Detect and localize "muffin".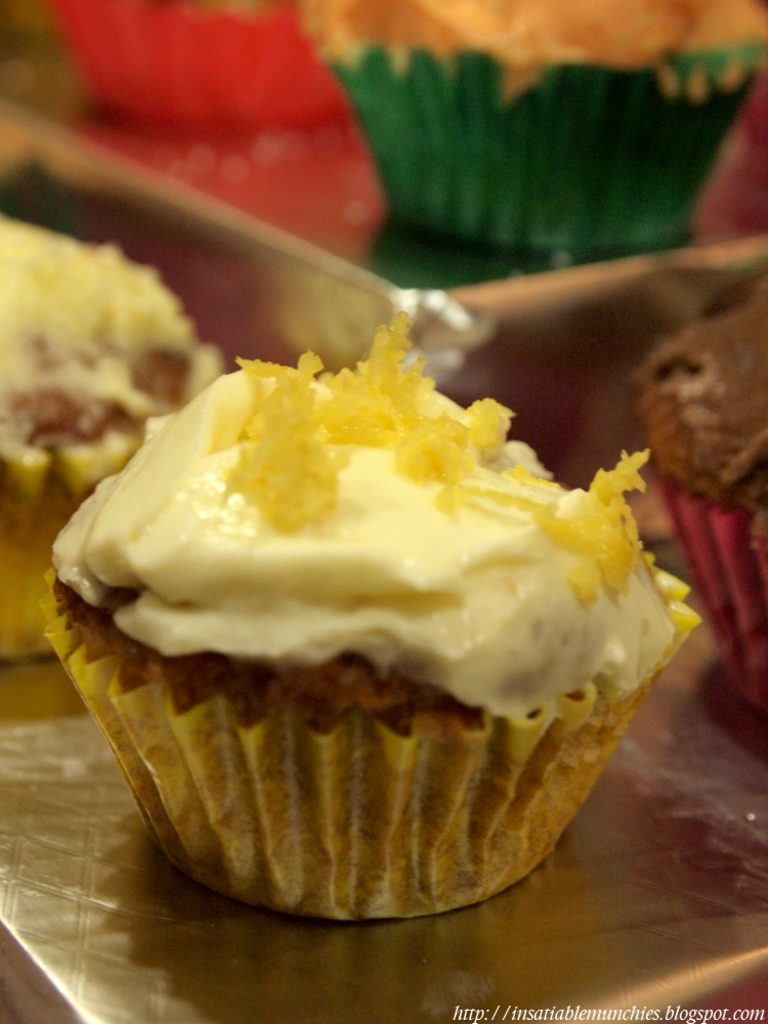
Localized at <box>617,279,767,724</box>.
